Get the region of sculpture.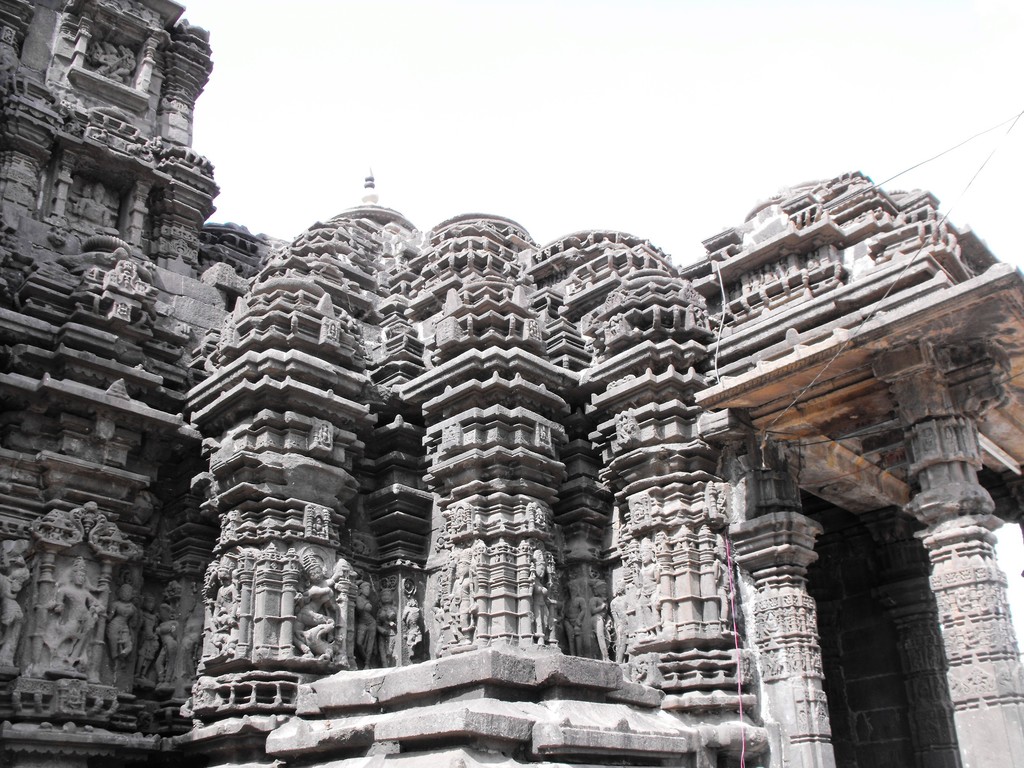
(537,509,549,529).
